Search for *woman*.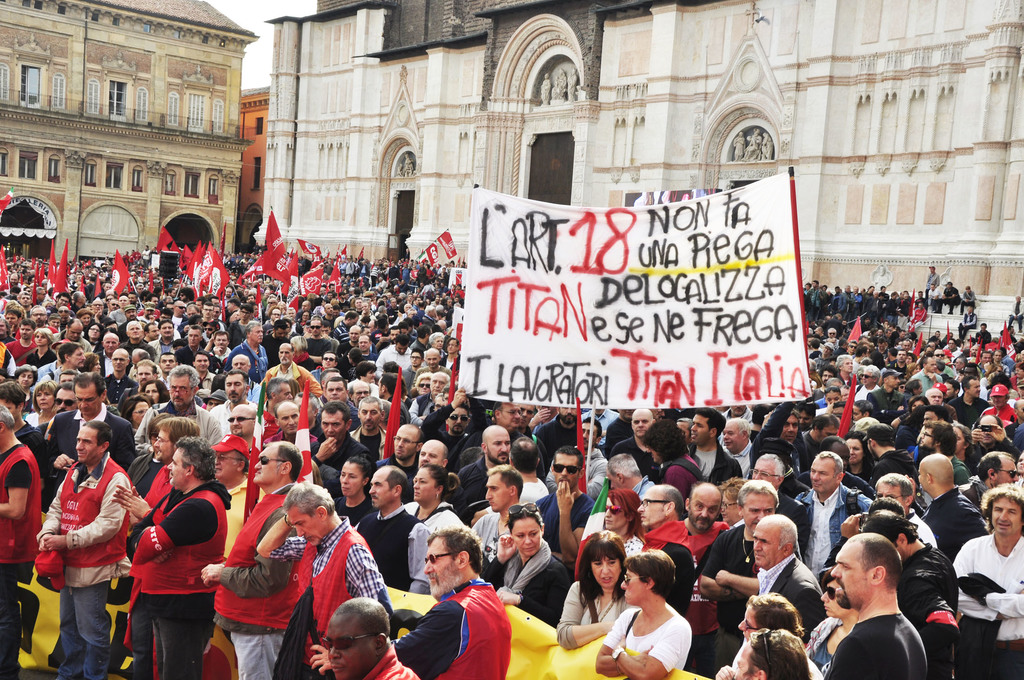
Found at 485:508:559:633.
